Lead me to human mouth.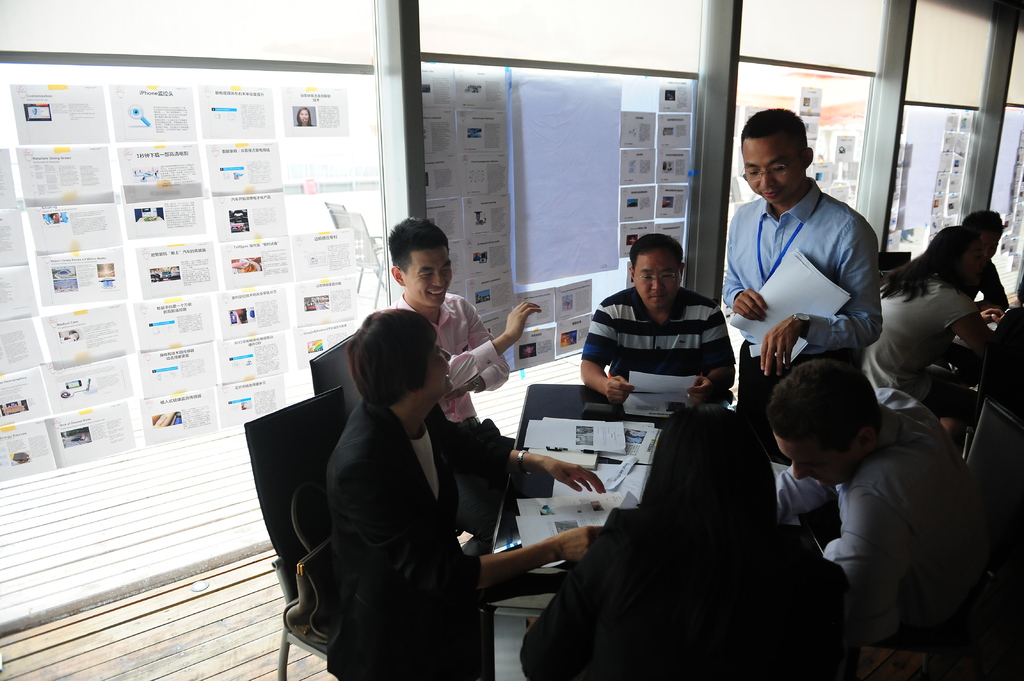
Lead to bbox=(646, 294, 668, 305).
